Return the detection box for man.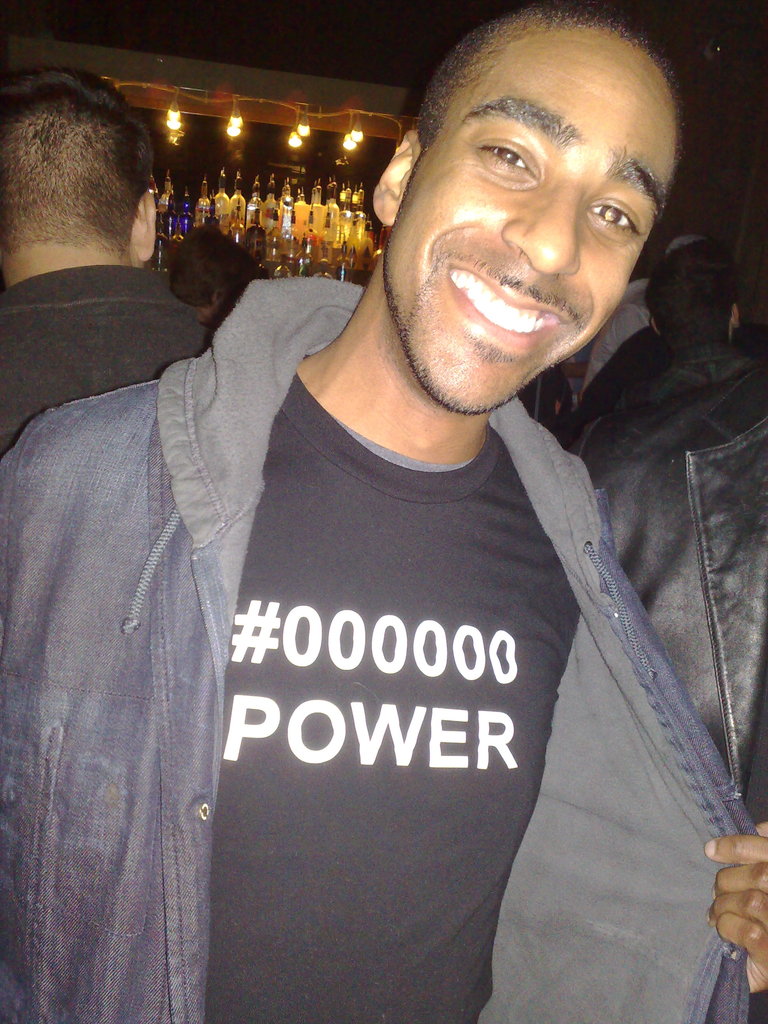
[603,243,767,410].
